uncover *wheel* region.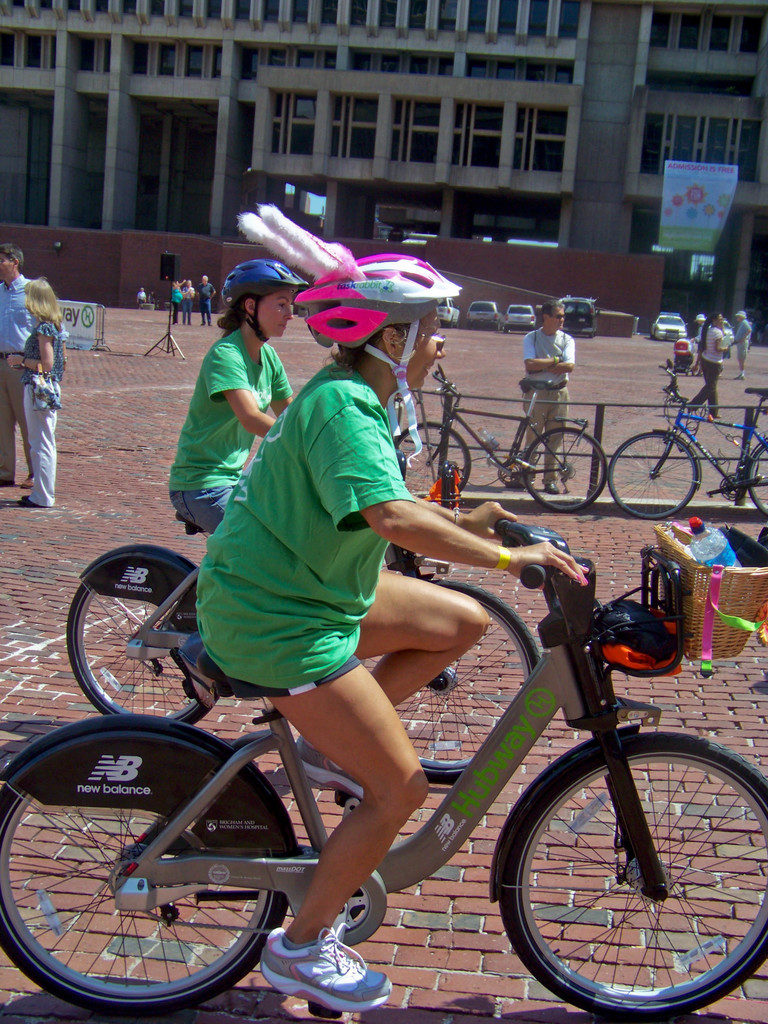
Uncovered: (389,421,468,502).
